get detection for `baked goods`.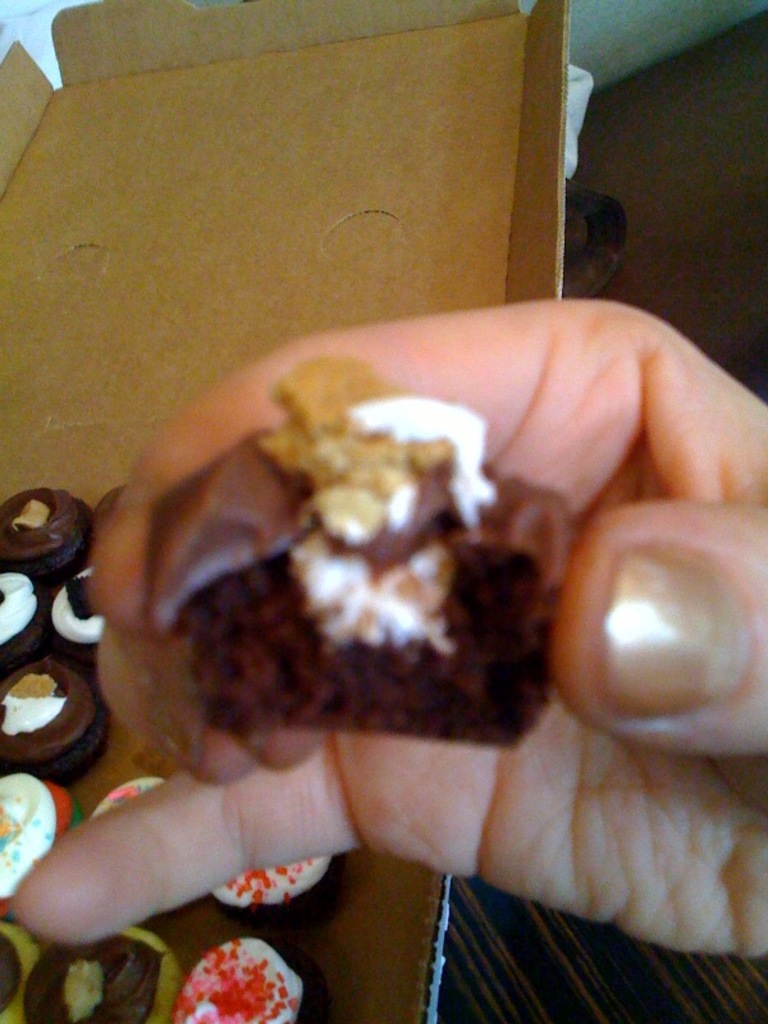
Detection: bbox=[168, 940, 335, 1023].
